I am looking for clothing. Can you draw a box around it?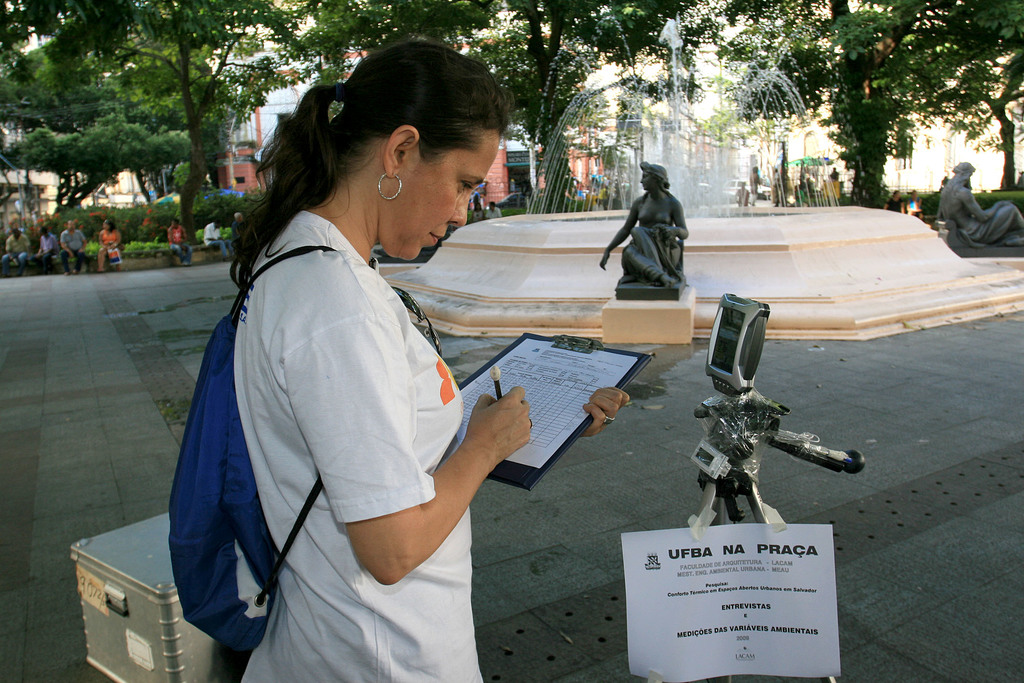
Sure, the bounding box is rect(180, 174, 508, 660).
